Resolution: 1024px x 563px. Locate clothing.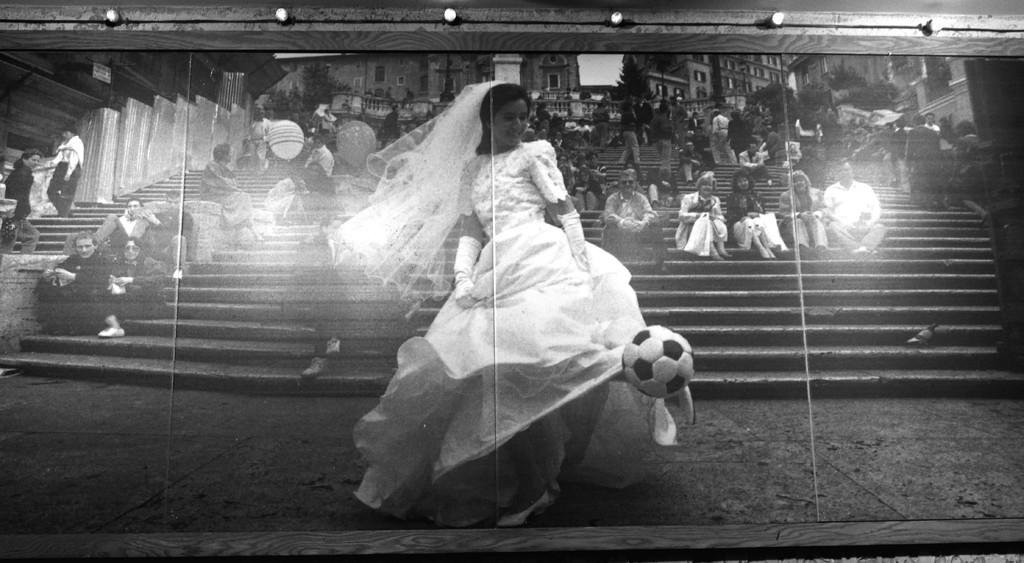
(left=157, top=212, right=198, bottom=247).
